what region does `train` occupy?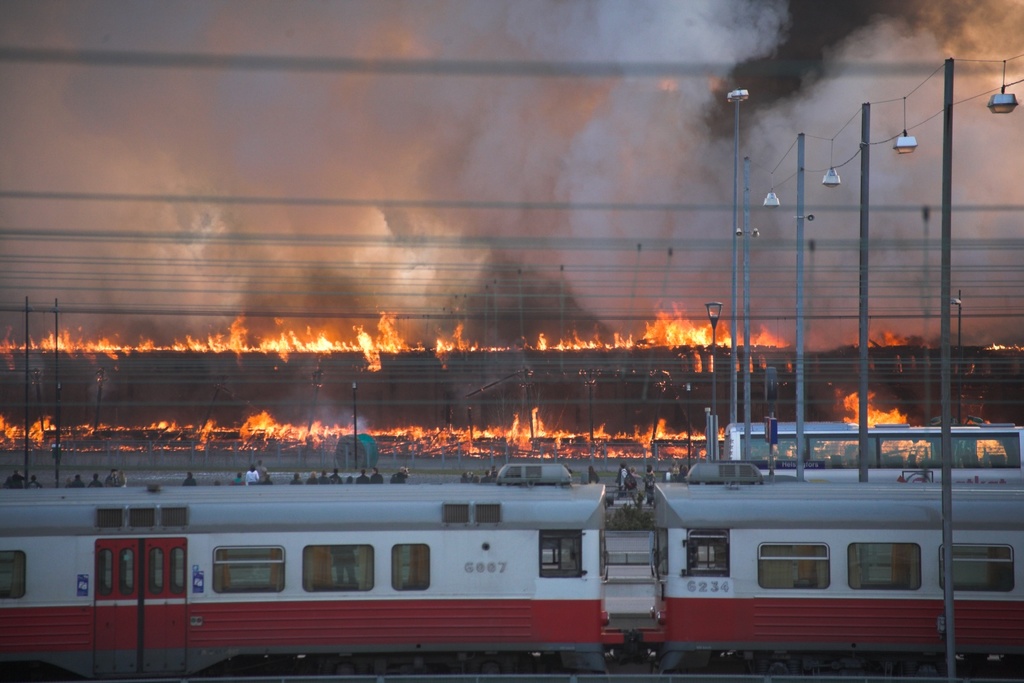
left=0, top=467, right=1023, bottom=682.
